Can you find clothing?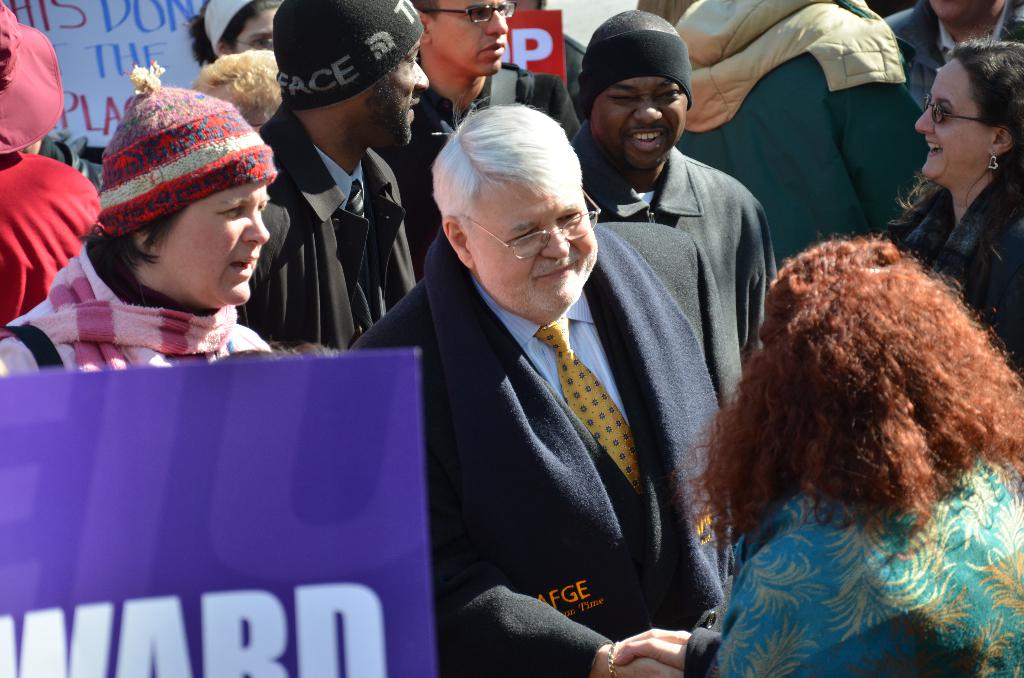
Yes, bounding box: 699/489/1023/677.
